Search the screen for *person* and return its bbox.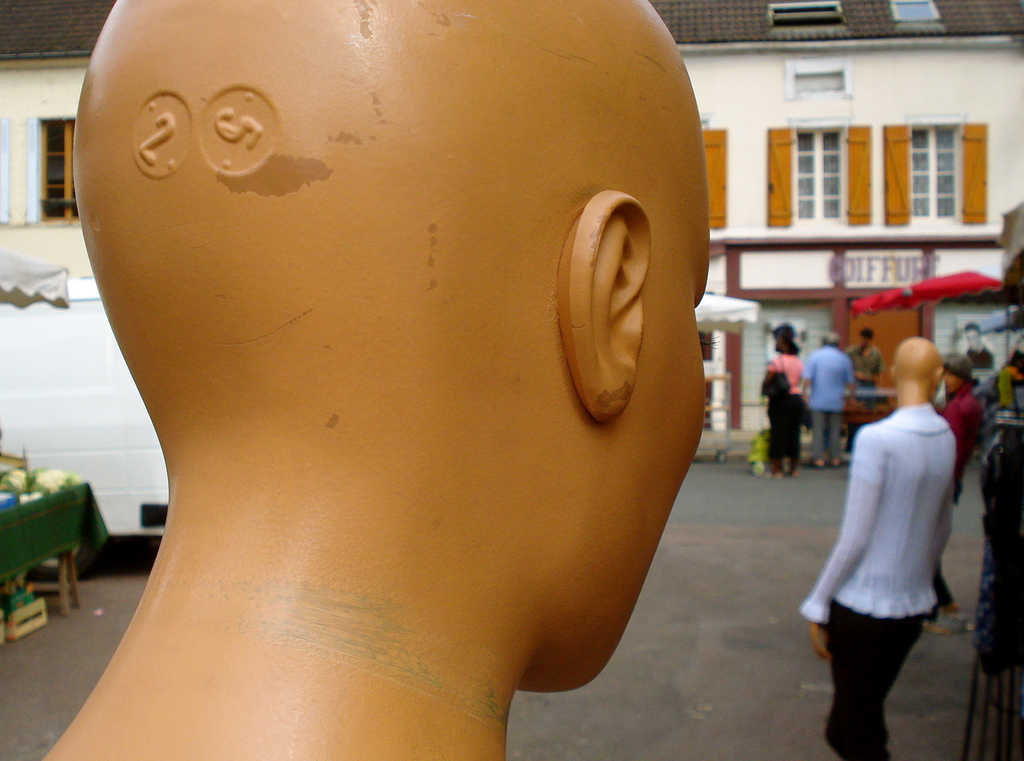
Found: 799 338 959 760.
